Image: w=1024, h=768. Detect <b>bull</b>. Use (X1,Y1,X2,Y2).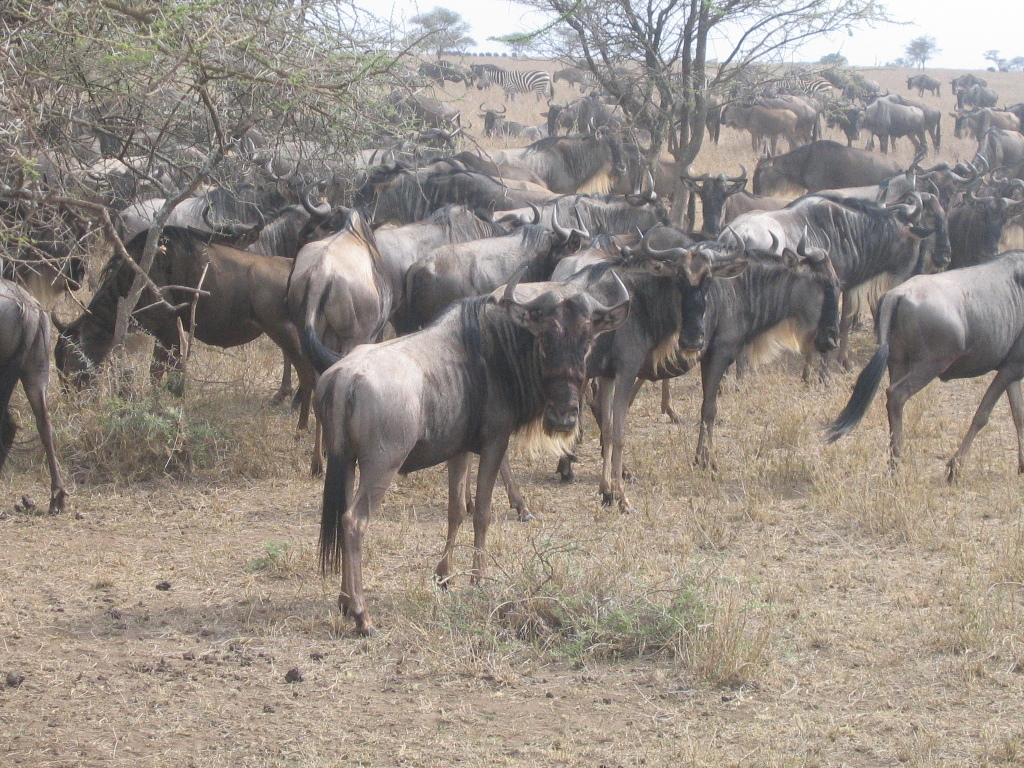
(301,252,637,648).
